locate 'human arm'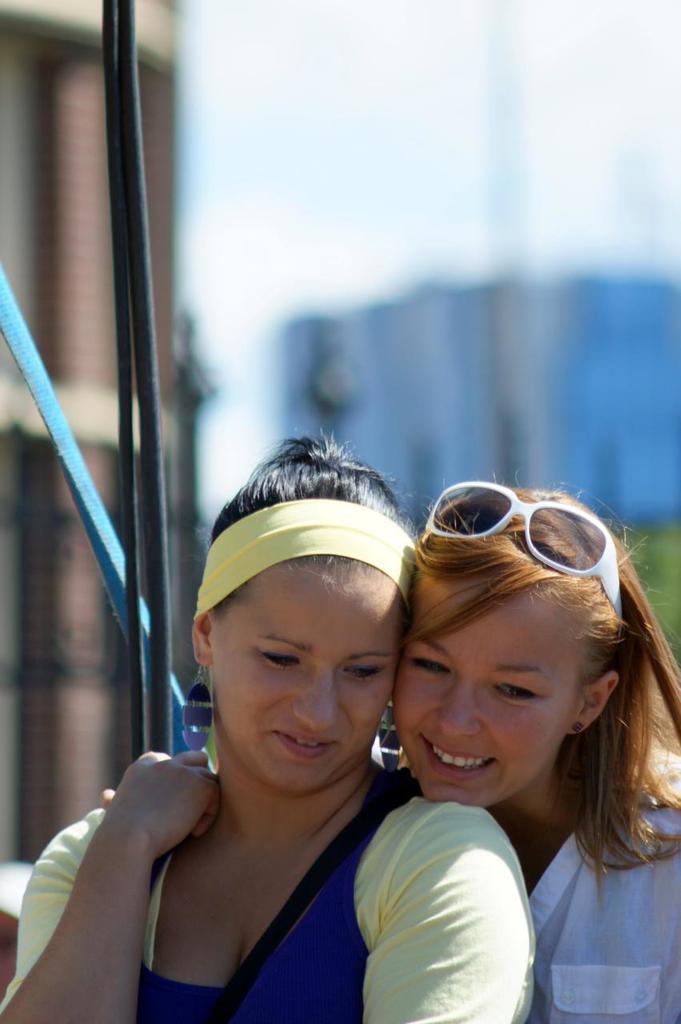
[35, 741, 205, 1006]
